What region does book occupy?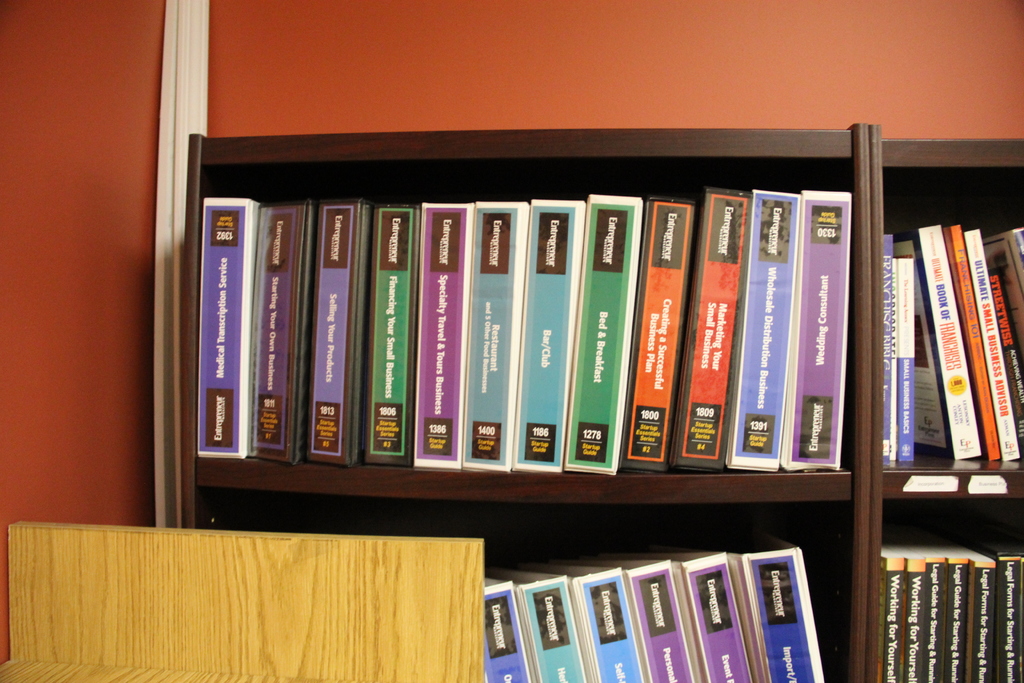
Rect(412, 201, 473, 465).
